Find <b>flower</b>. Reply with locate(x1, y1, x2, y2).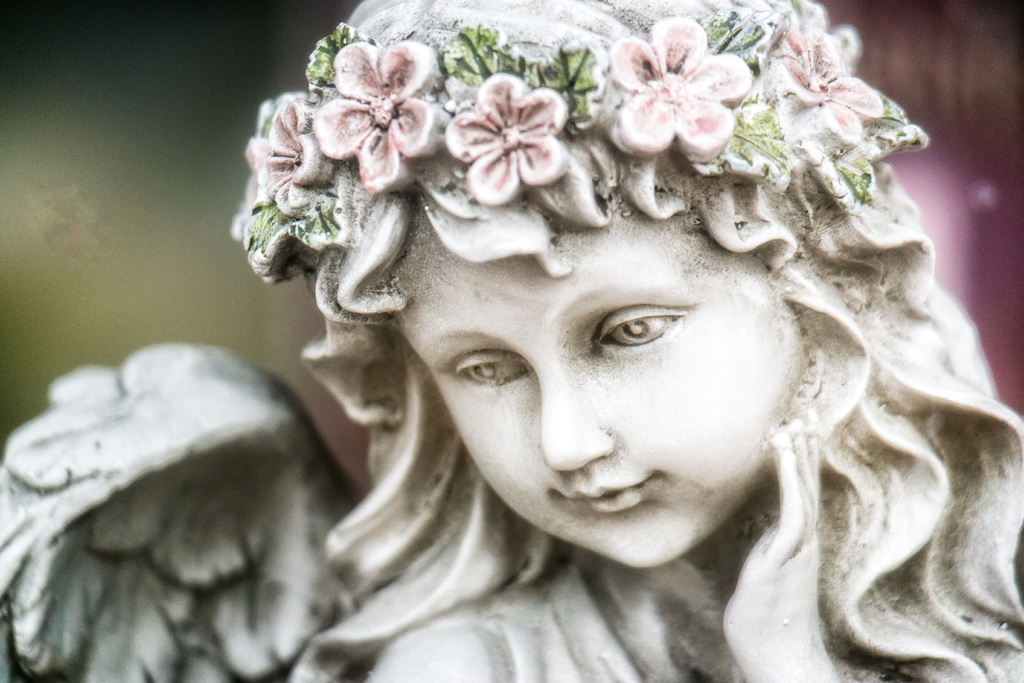
locate(609, 18, 754, 162).
